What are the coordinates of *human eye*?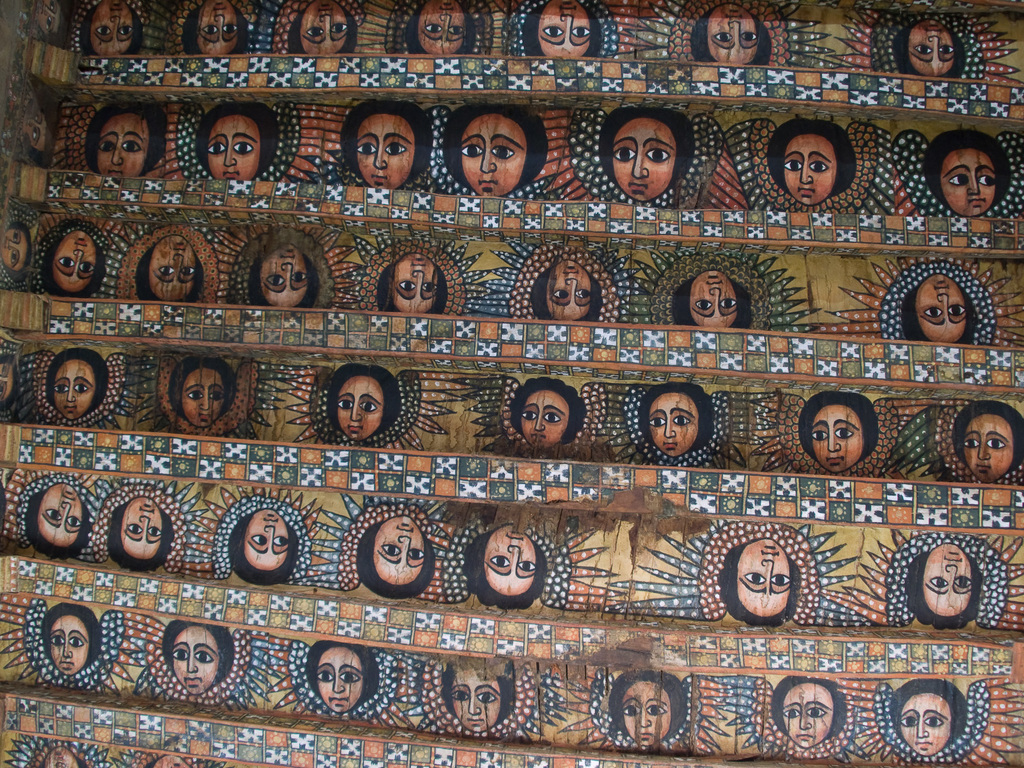
772:573:789:586.
